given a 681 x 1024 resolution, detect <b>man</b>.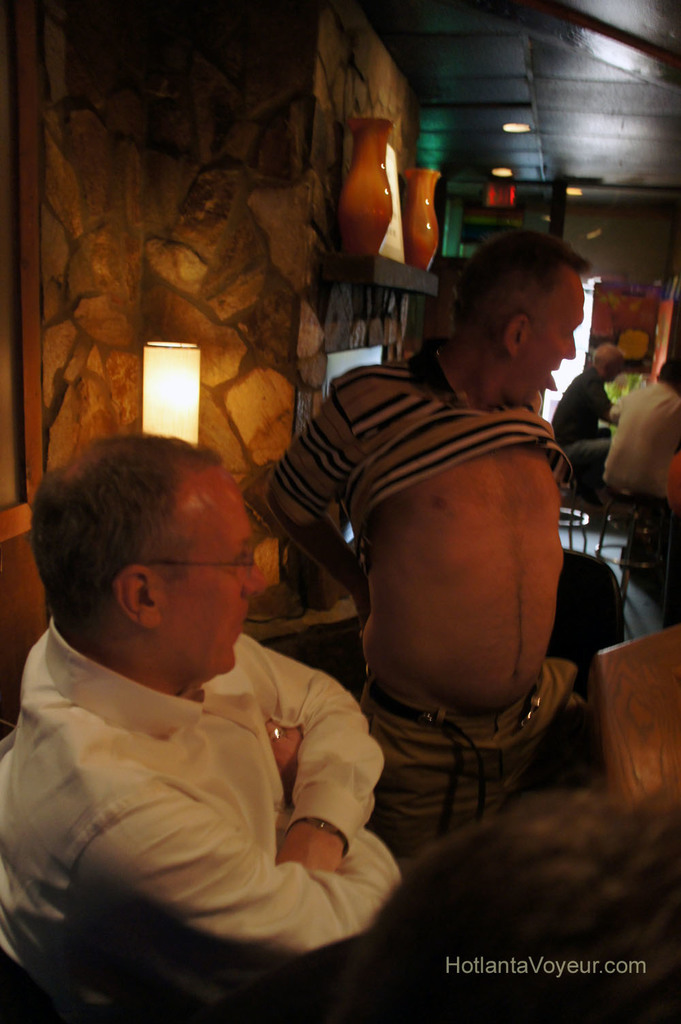
(left=549, top=345, right=622, bottom=493).
